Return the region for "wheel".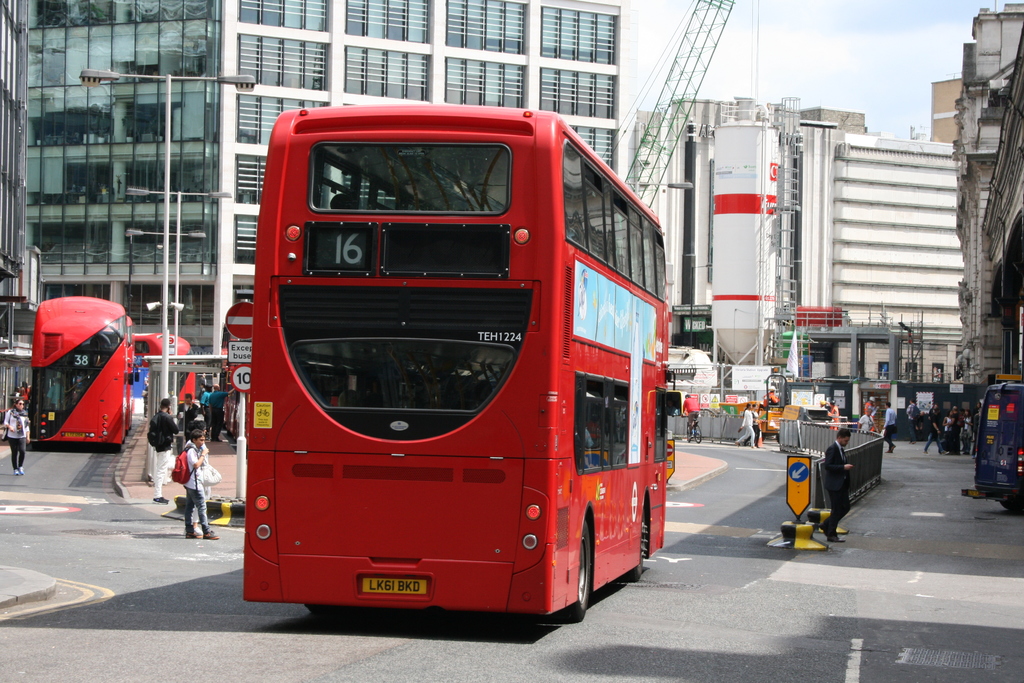
detection(625, 515, 648, 584).
